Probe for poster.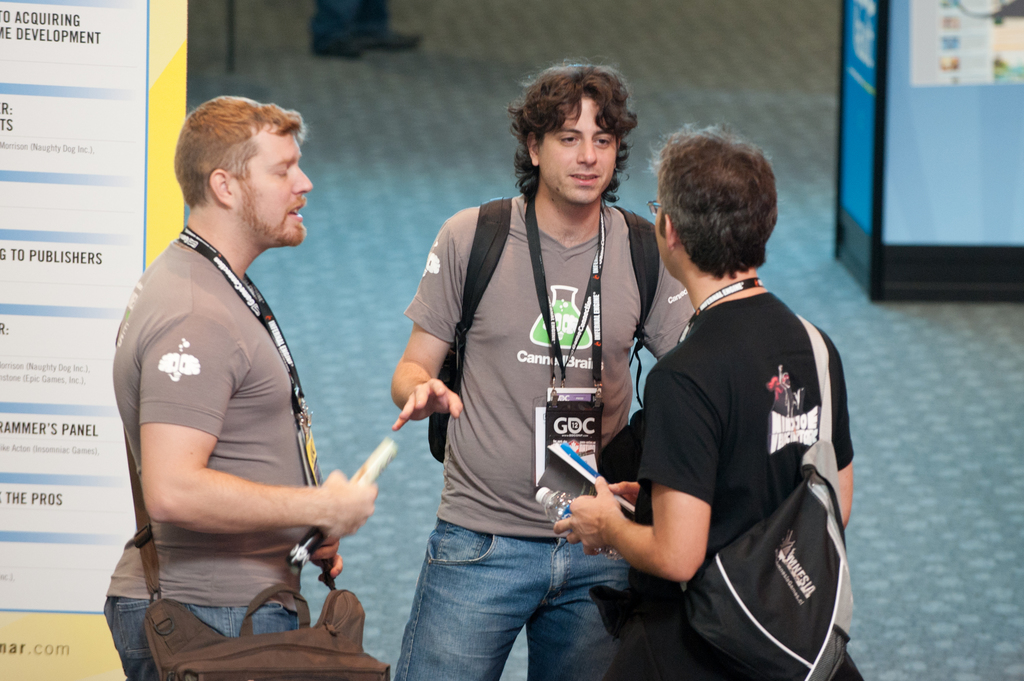
Probe result: [0, 0, 191, 680].
